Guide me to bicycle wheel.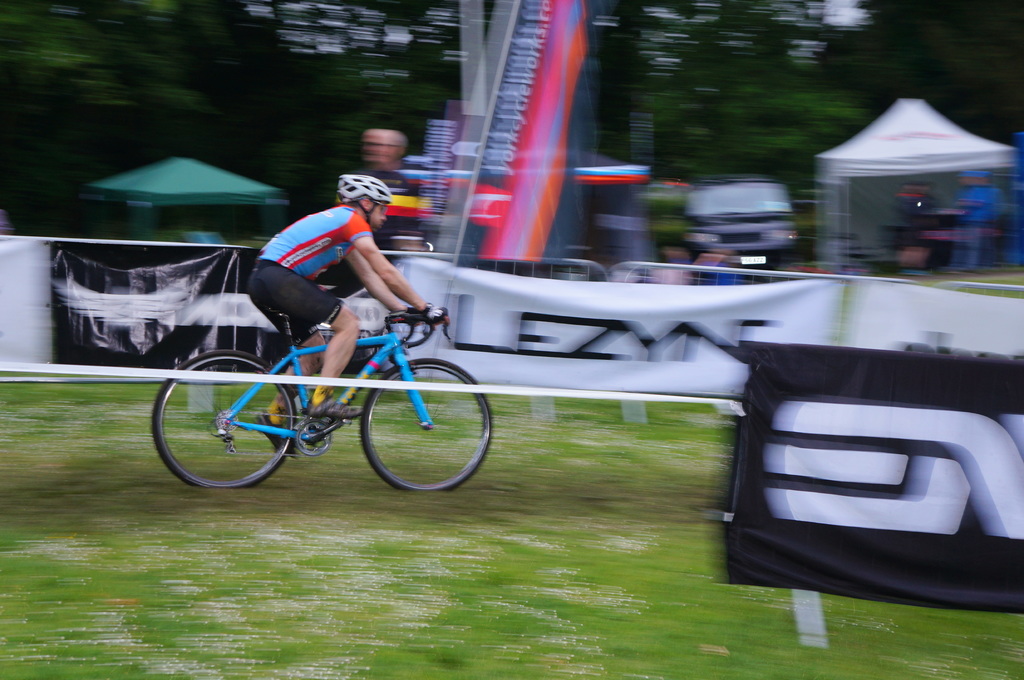
Guidance: <box>358,354,492,494</box>.
